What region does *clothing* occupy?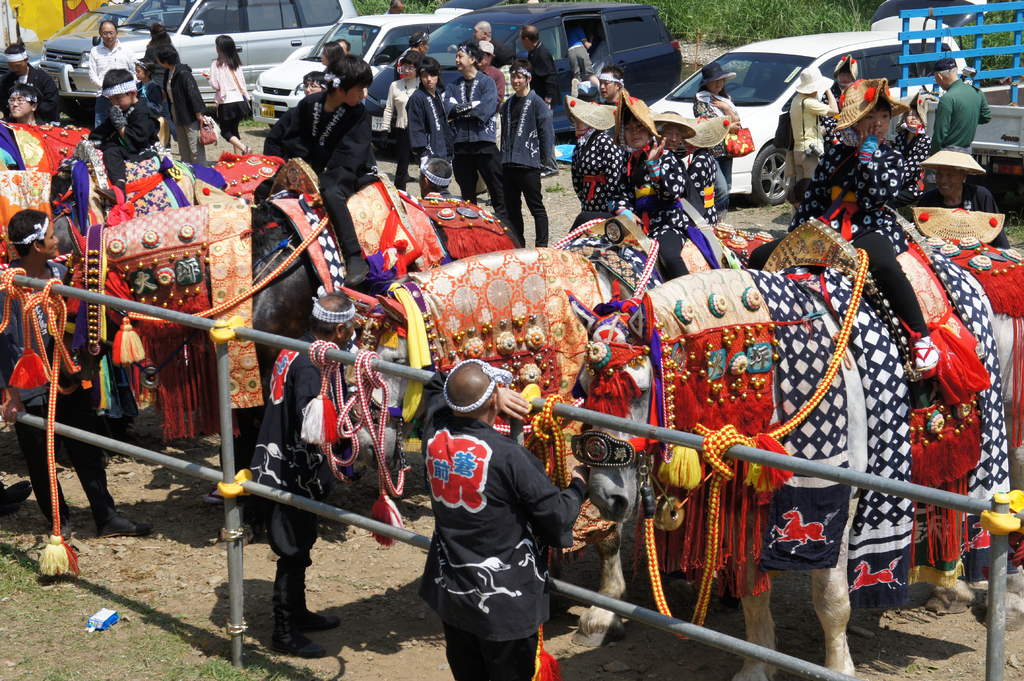
Rect(445, 72, 499, 143).
